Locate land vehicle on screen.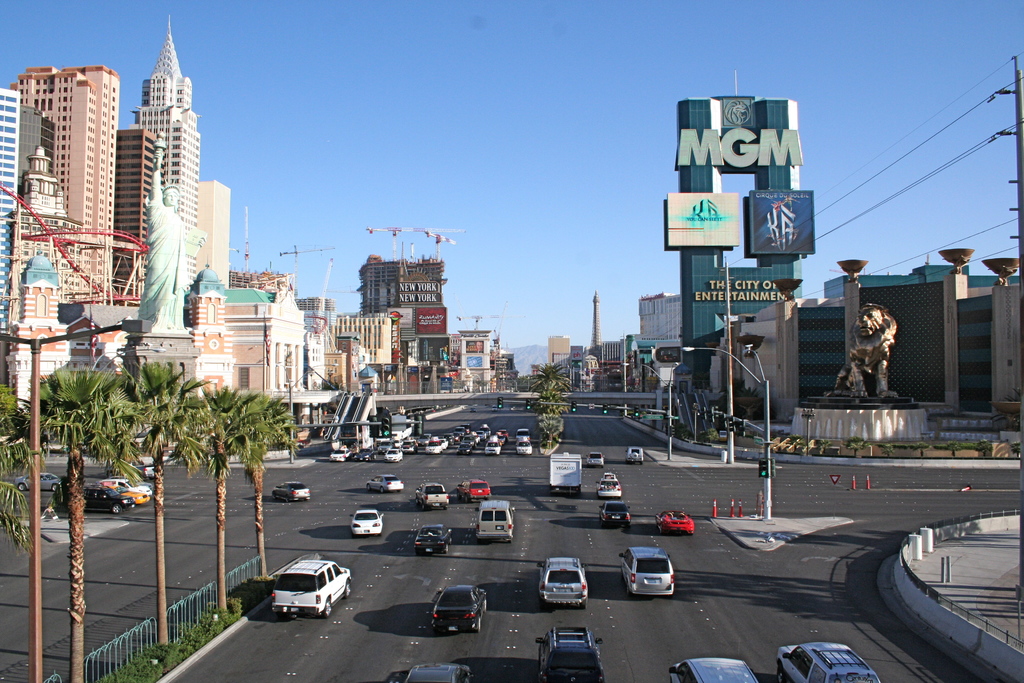
On screen at x1=479, y1=502, x2=515, y2=542.
